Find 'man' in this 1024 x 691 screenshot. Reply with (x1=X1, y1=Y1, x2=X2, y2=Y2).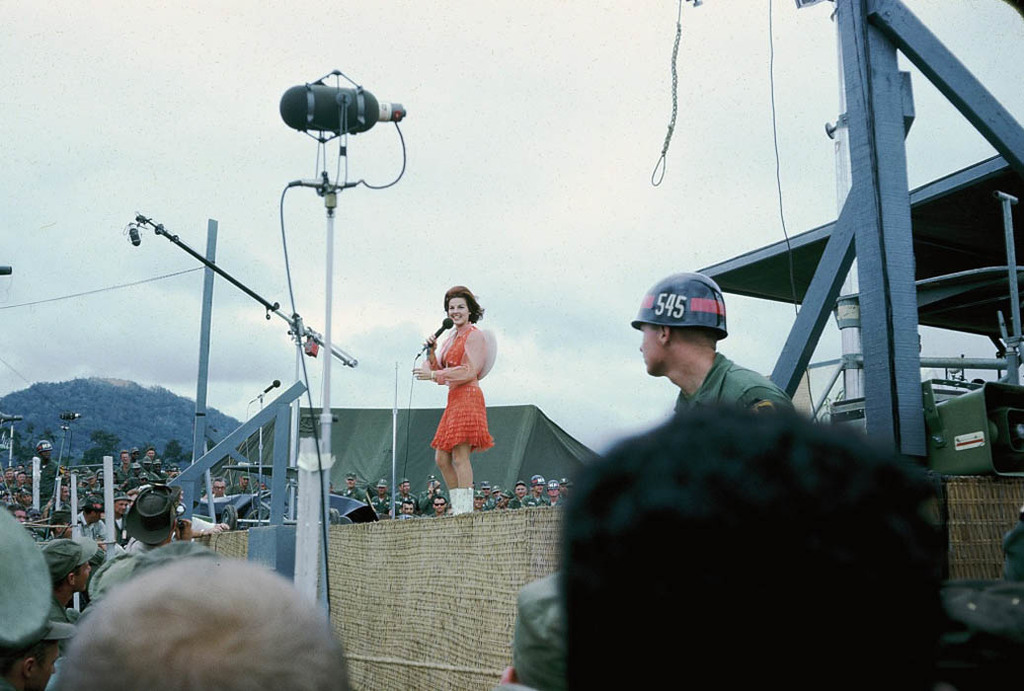
(x1=344, y1=475, x2=366, y2=503).
